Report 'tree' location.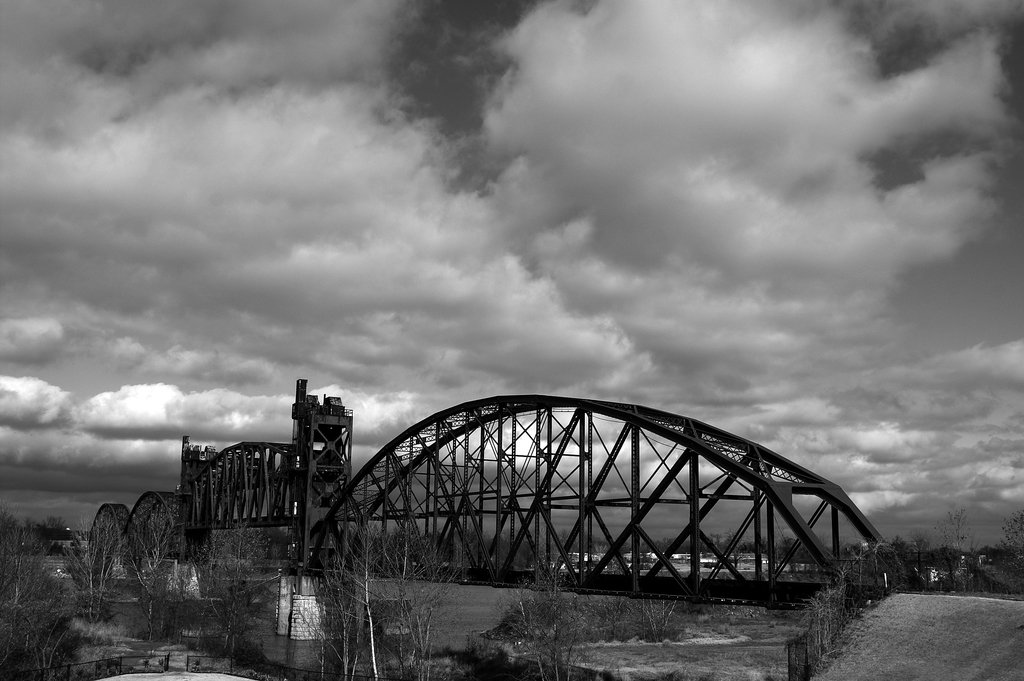
Report: 115 508 182 639.
